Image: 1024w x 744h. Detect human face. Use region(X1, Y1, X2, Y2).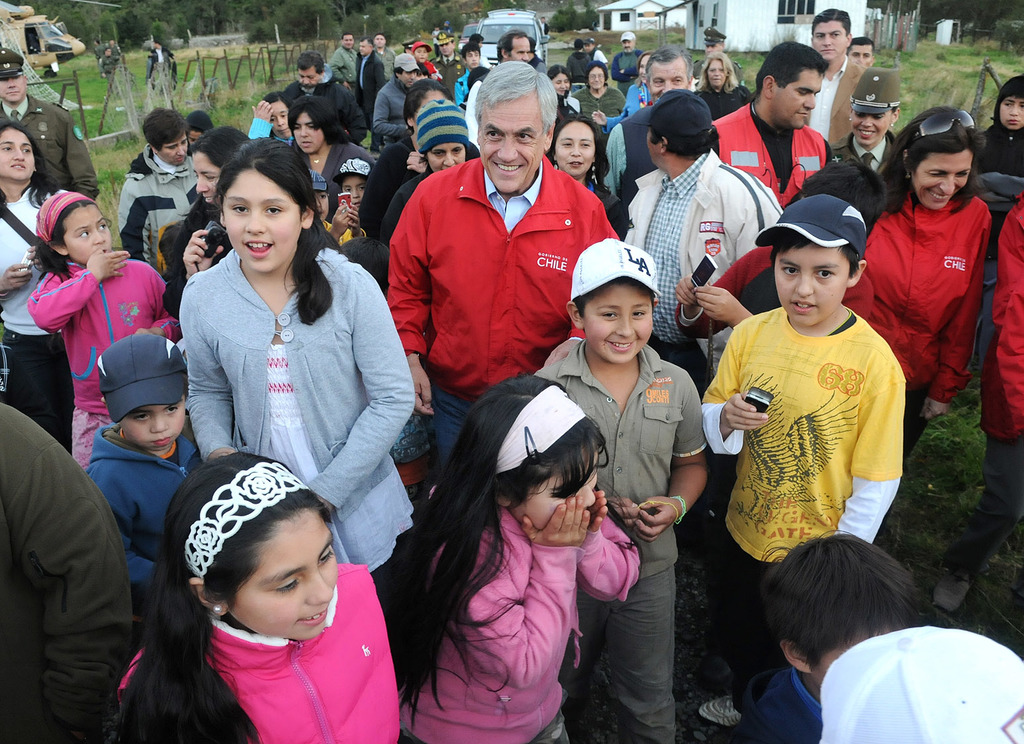
region(289, 115, 322, 152).
